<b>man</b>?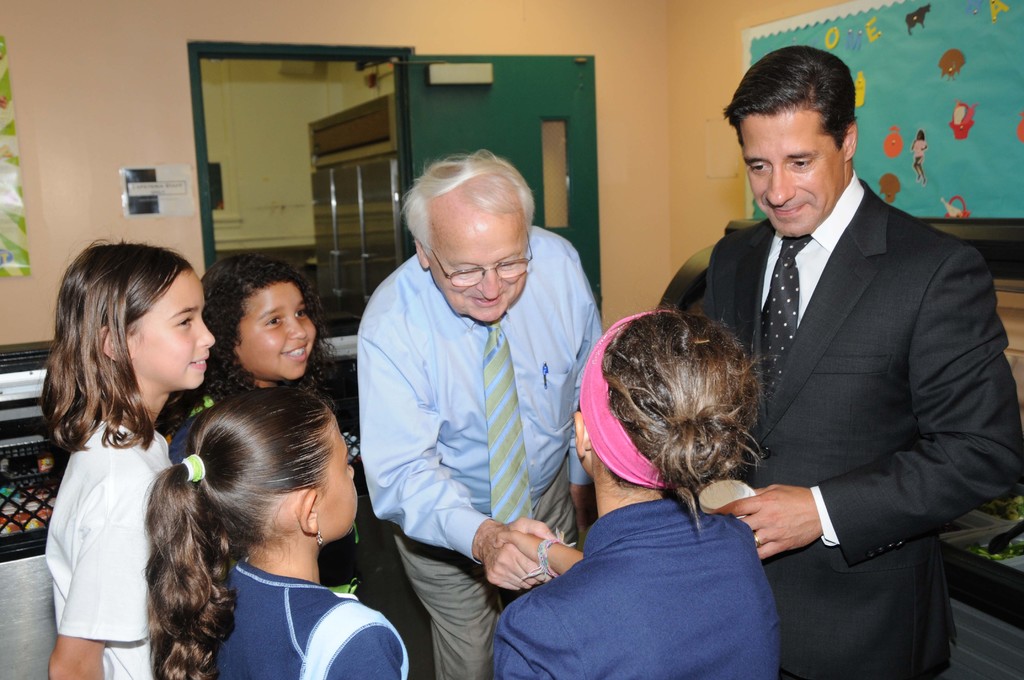
bbox=(696, 43, 1023, 679)
